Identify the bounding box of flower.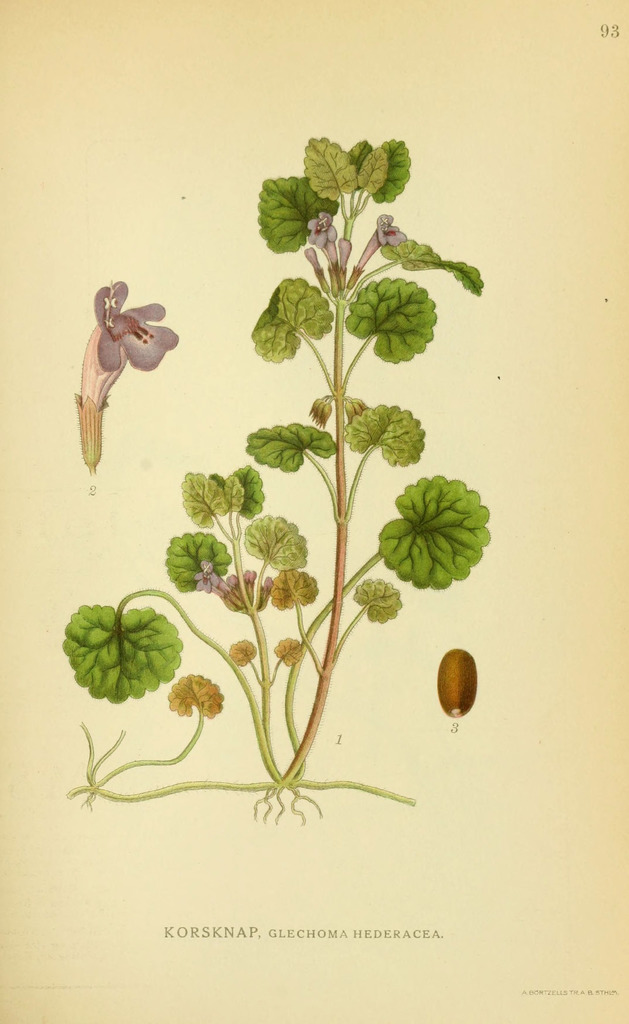
bbox=[309, 212, 340, 264].
